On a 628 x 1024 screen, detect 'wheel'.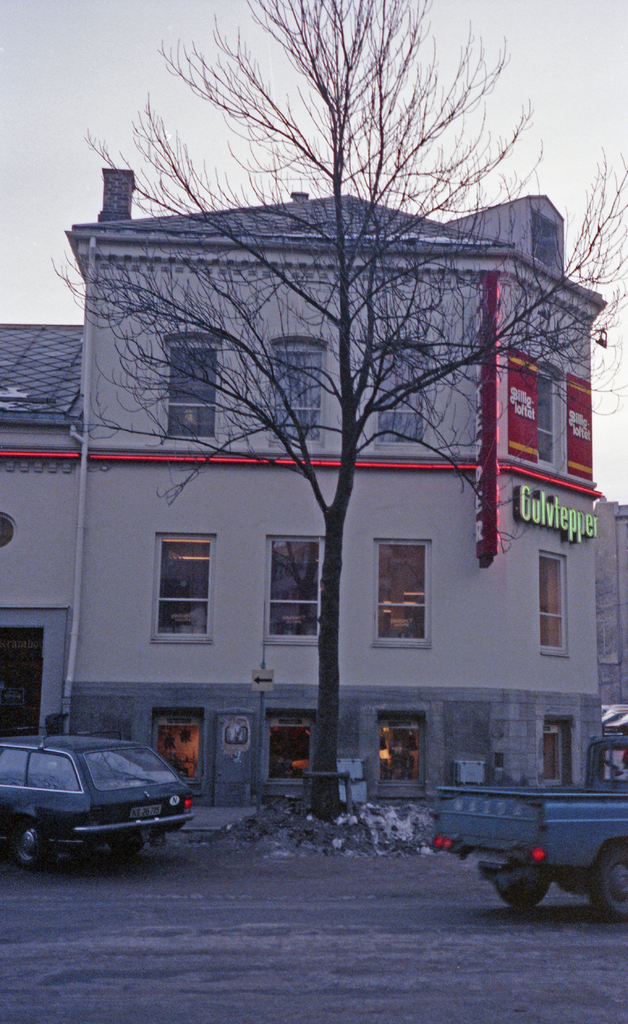
[14,824,49,873].
